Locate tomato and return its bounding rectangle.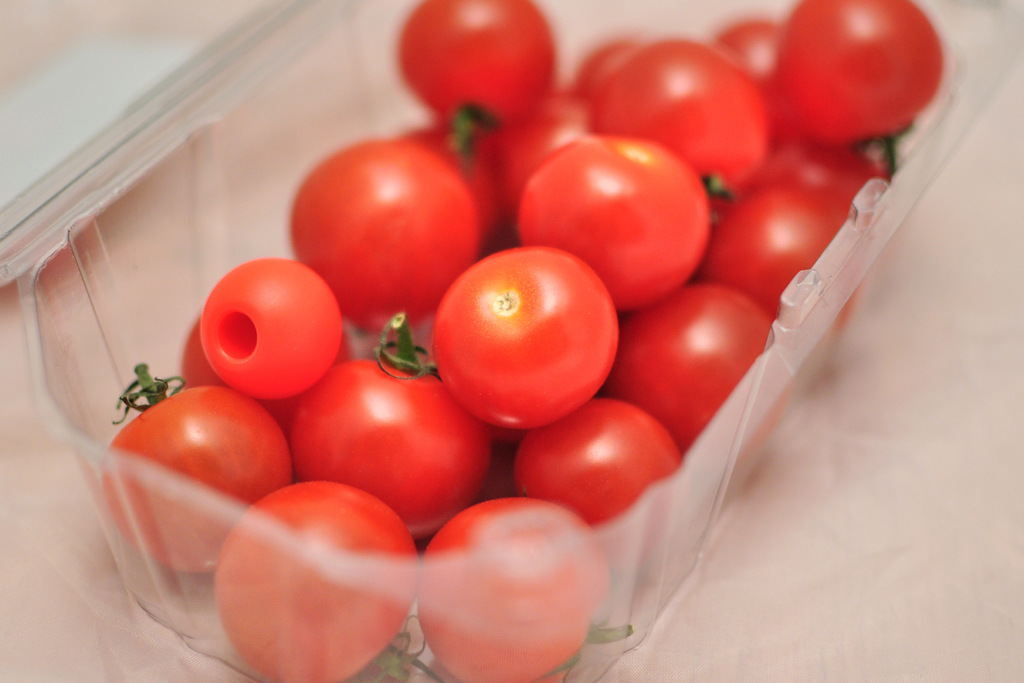
[left=296, top=316, right=493, bottom=544].
